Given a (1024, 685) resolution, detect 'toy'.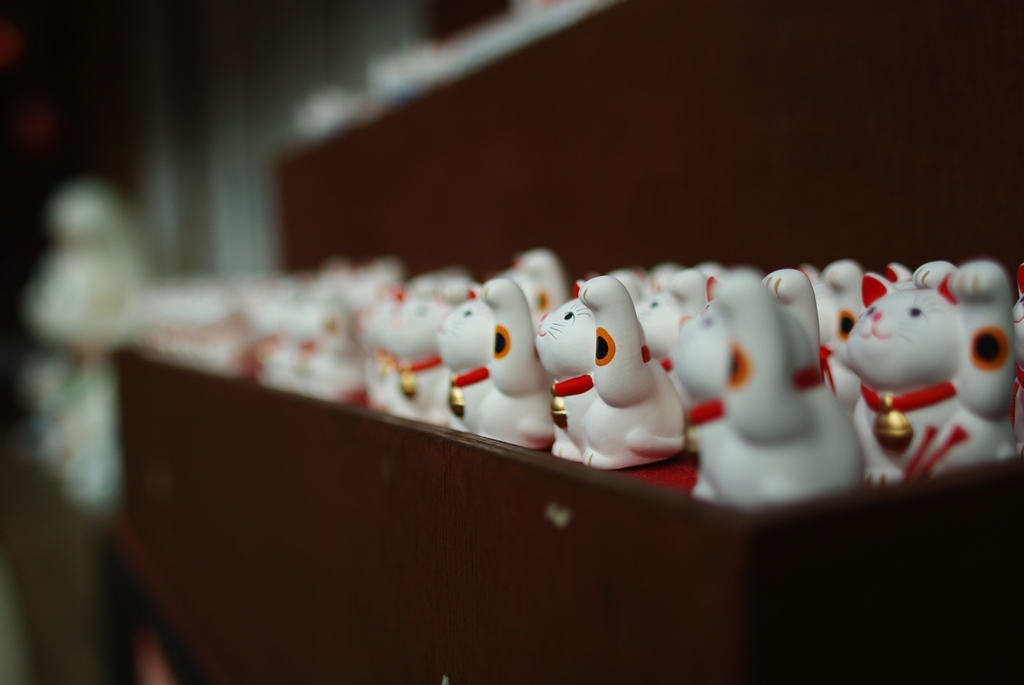
crop(849, 261, 1014, 488).
